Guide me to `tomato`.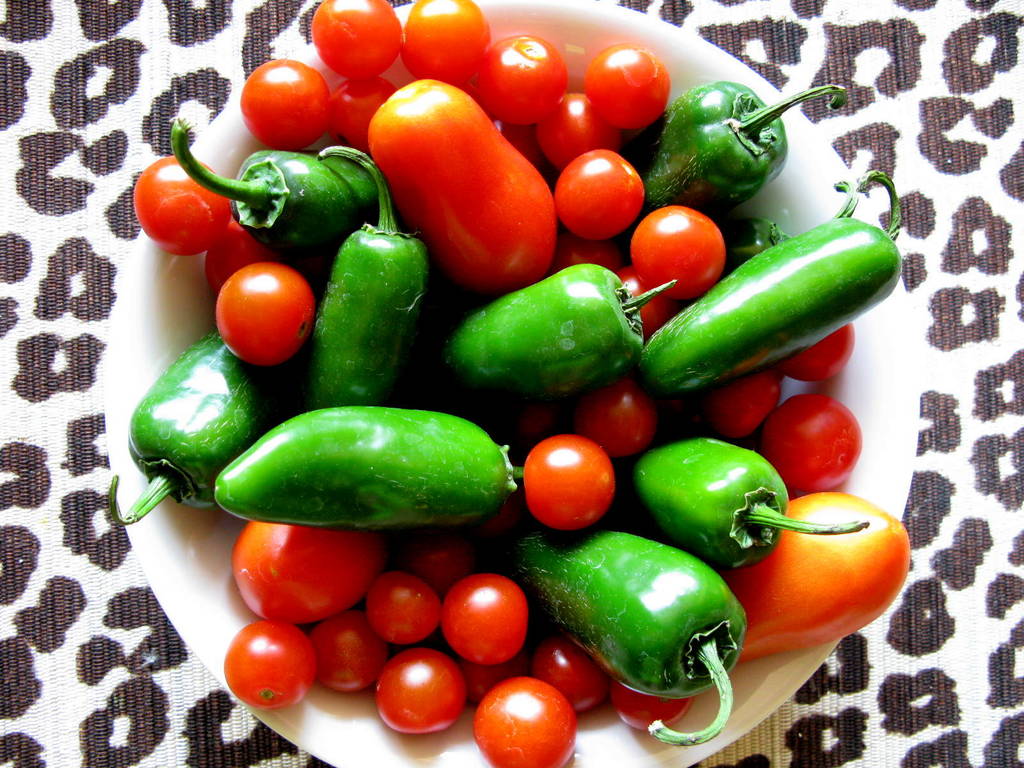
Guidance: <region>579, 381, 652, 464</region>.
